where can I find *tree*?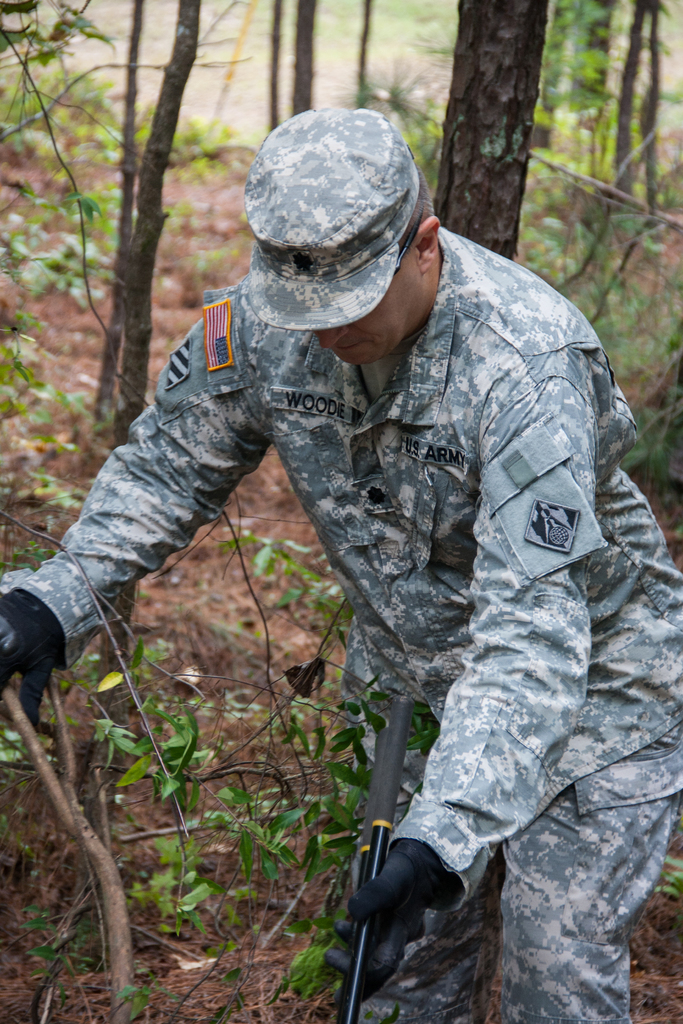
You can find it at locate(433, 0, 550, 252).
